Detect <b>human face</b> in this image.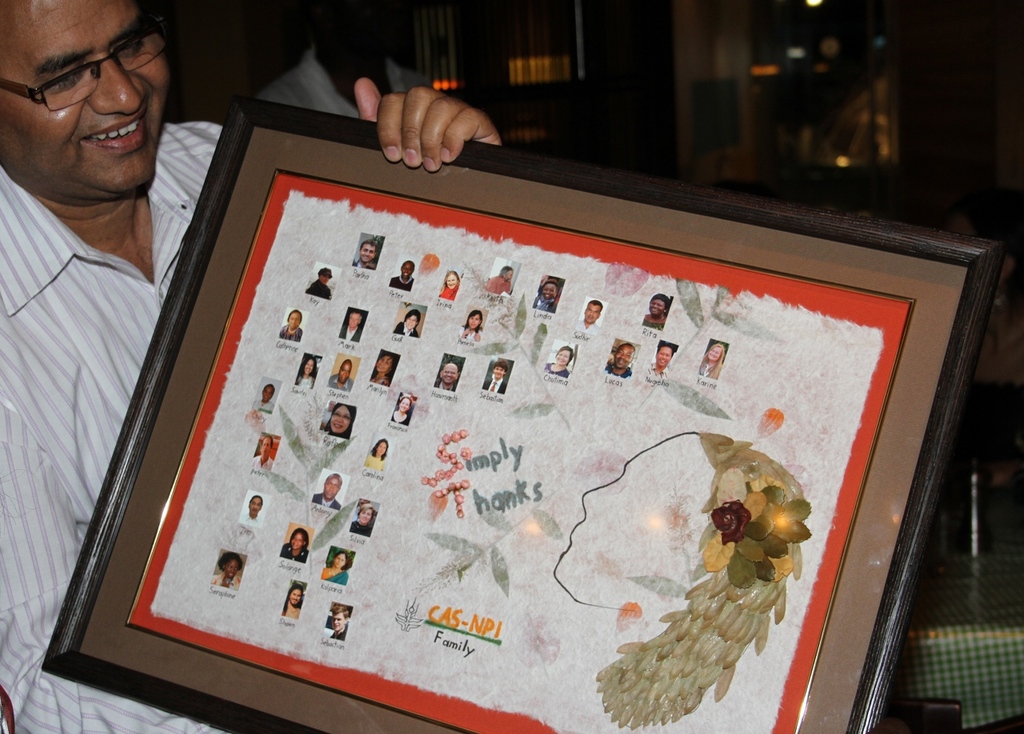
Detection: locate(326, 610, 346, 630).
